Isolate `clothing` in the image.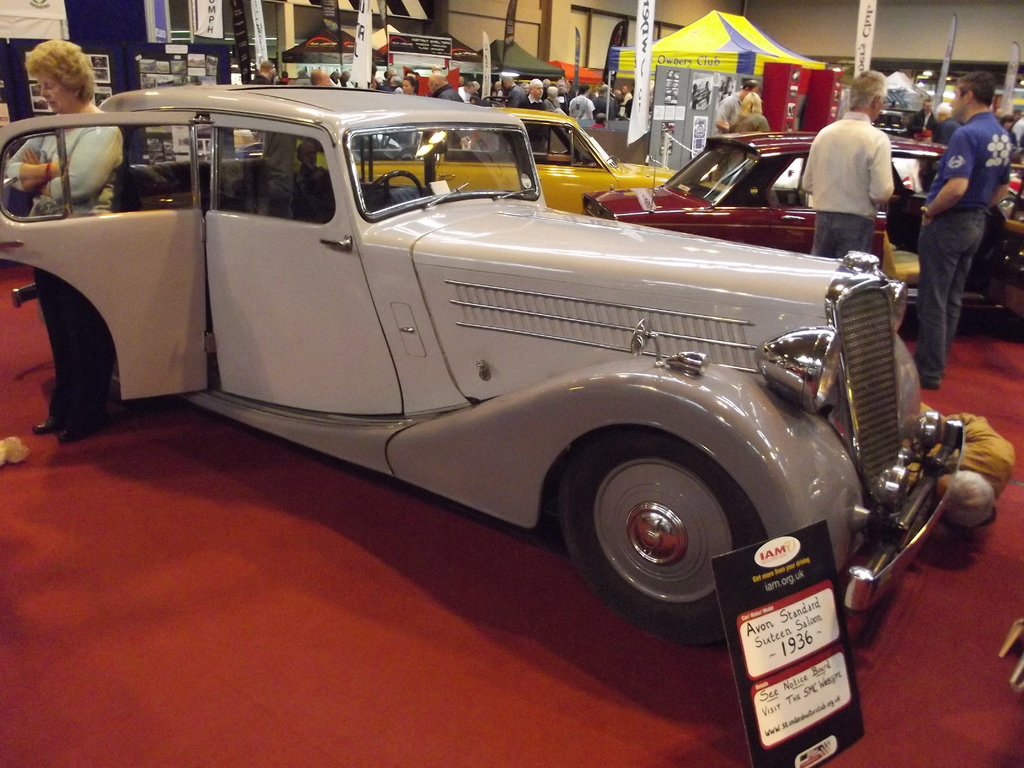
Isolated region: rect(7, 124, 122, 415).
